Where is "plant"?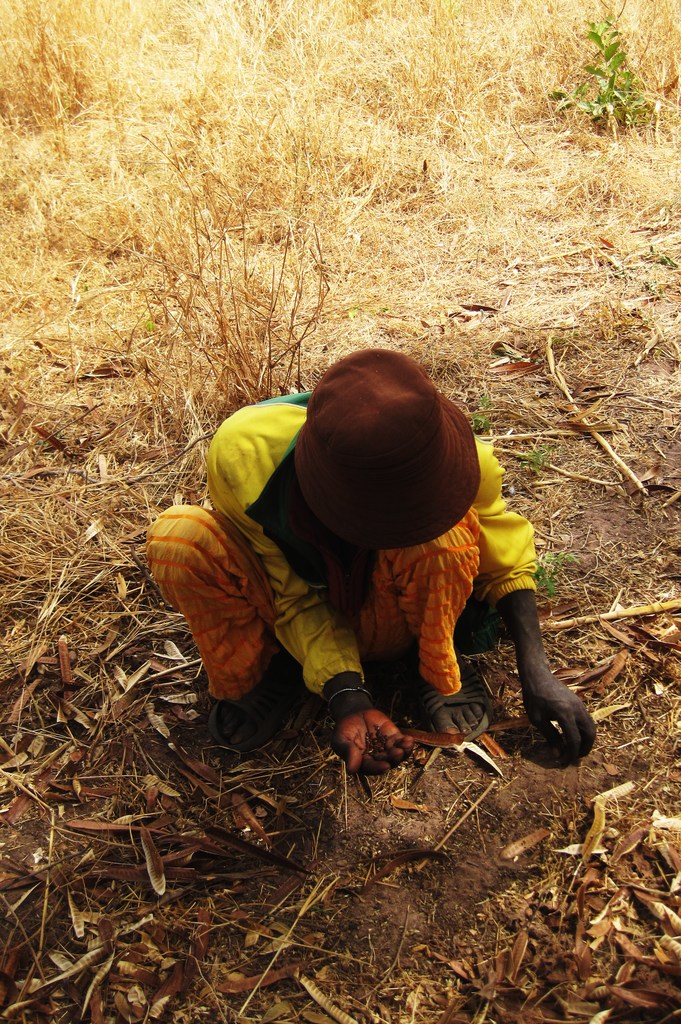
rect(520, 438, 559, 475).
